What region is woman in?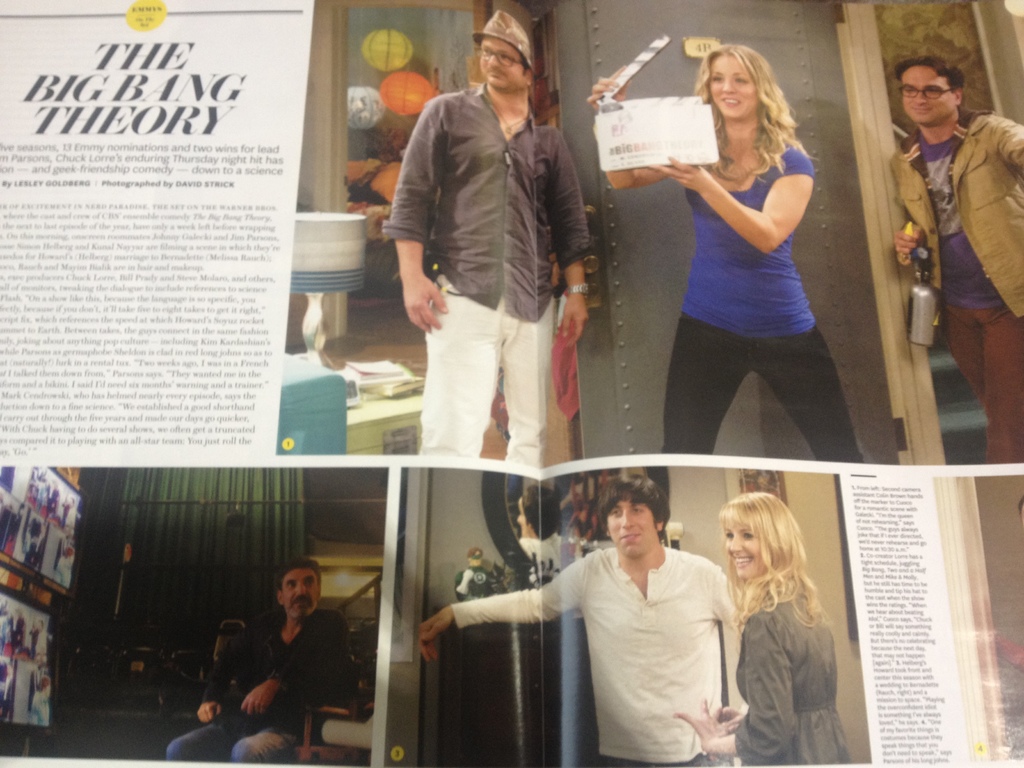
<bbox>715, 490, 851, 767</bbox>.
